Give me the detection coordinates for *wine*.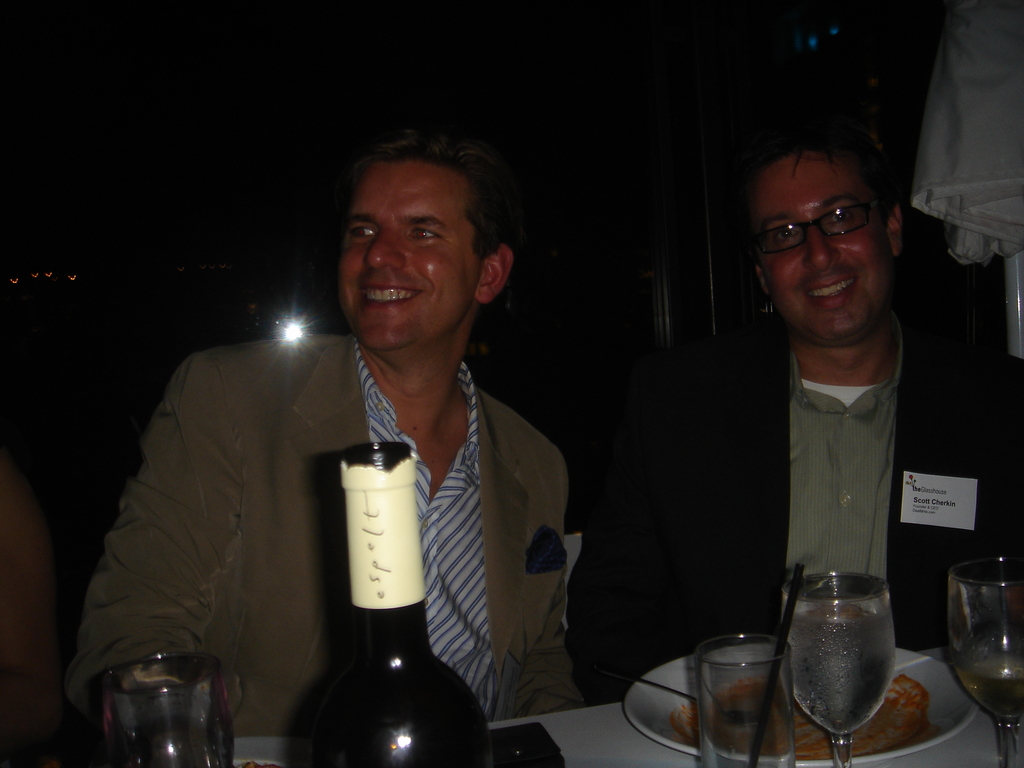
box=[957, 654, 1023, 720].
